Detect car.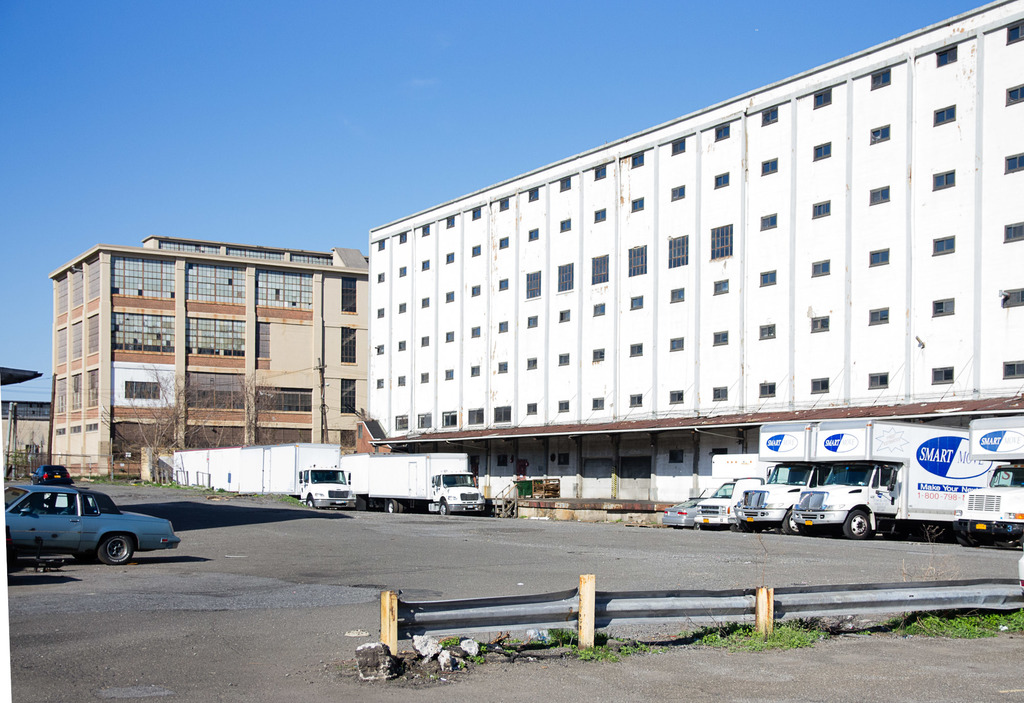
Detected at (x1=30, y1=465, x2=76, y2=485).
